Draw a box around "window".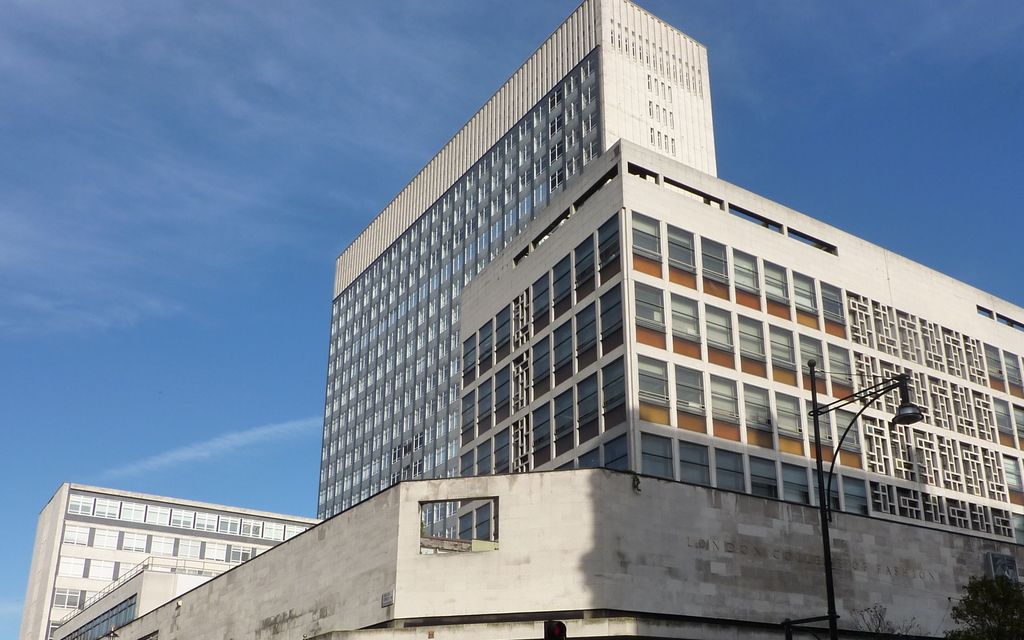
<bbox>728, 256, 762, 315</bbox>.
